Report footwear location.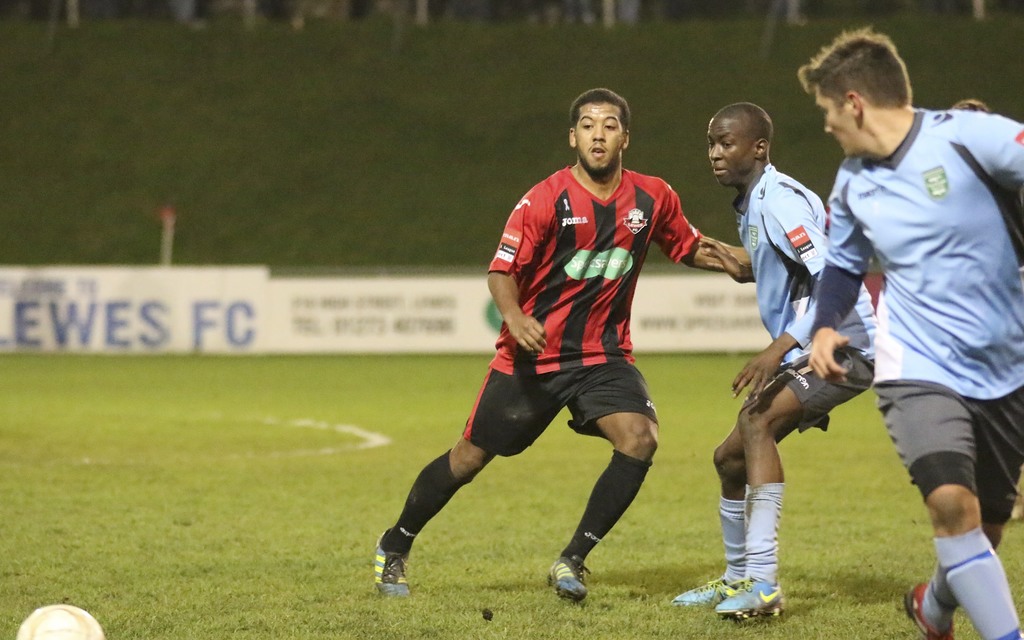
Report: 669 577 742 608.
